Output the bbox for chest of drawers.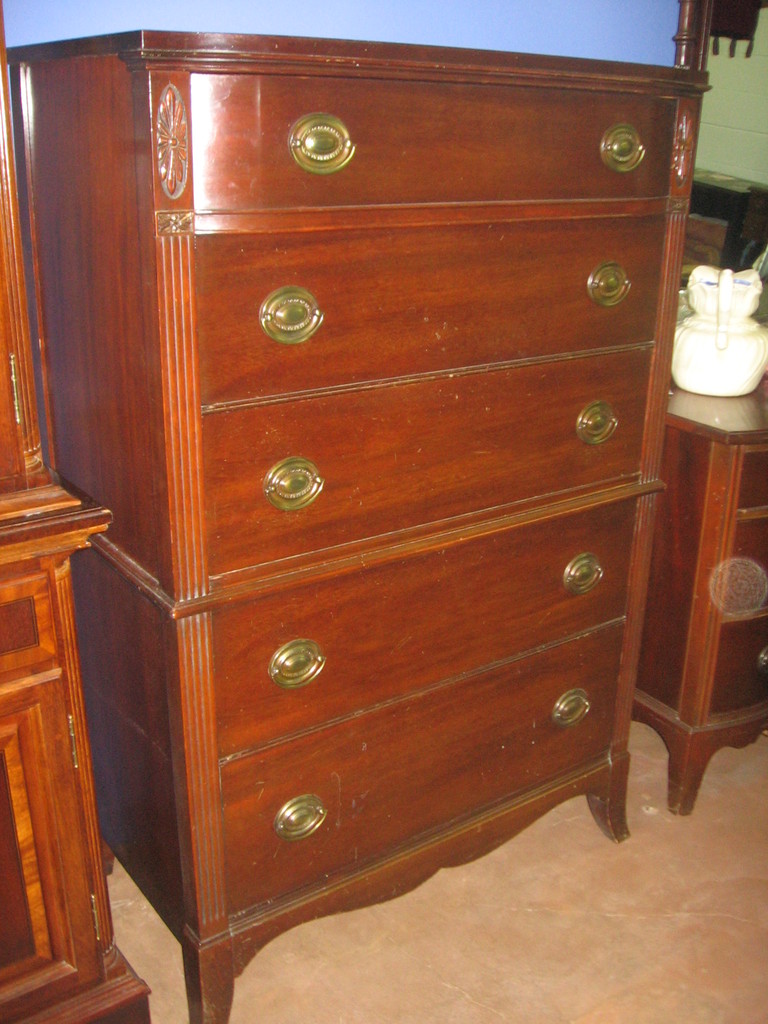
crop(660, 396, 767, 812).
